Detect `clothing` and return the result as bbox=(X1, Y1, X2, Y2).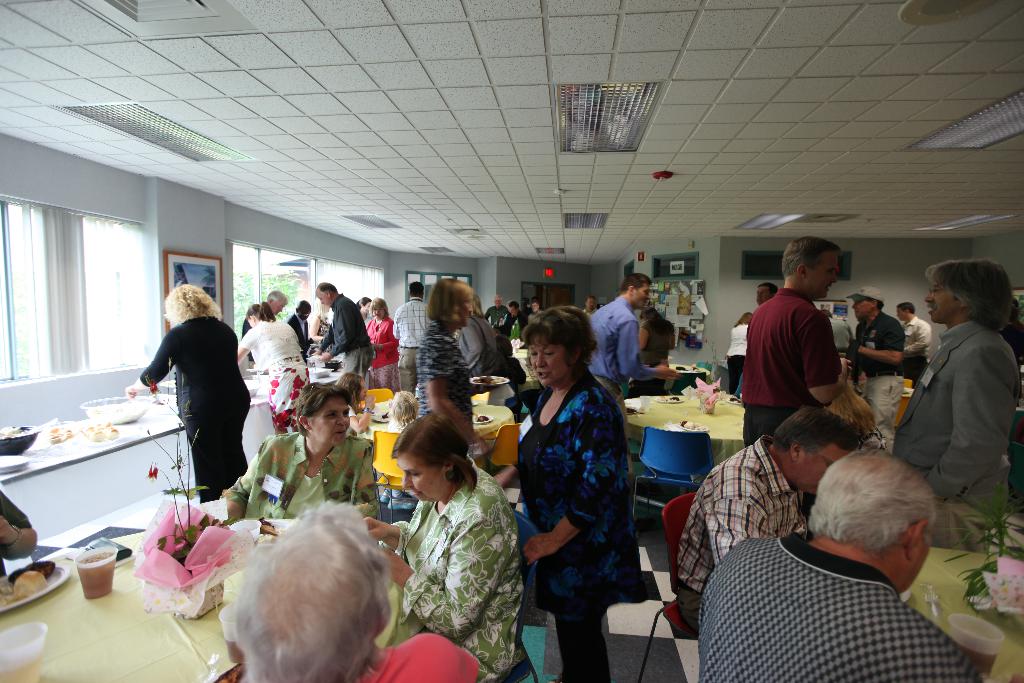
bbox=(675, 436, 808, 636).
